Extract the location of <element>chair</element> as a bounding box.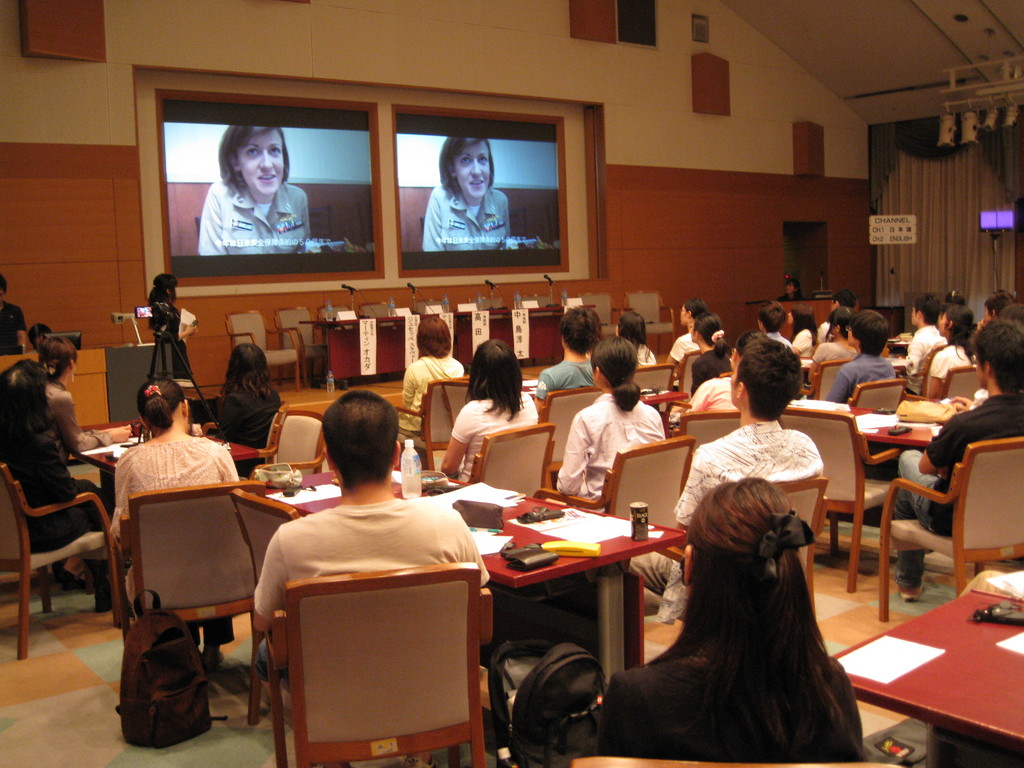
locate(248, 408, 321, 477).
